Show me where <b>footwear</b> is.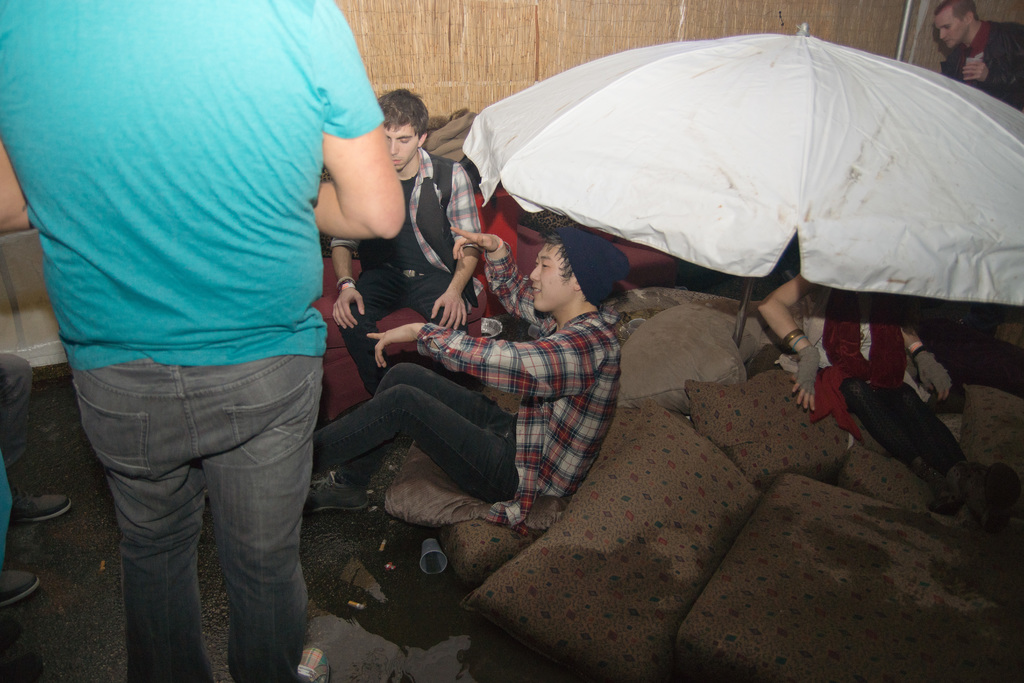
<b>footwear</b> is at 306, 468, 373, 512.
